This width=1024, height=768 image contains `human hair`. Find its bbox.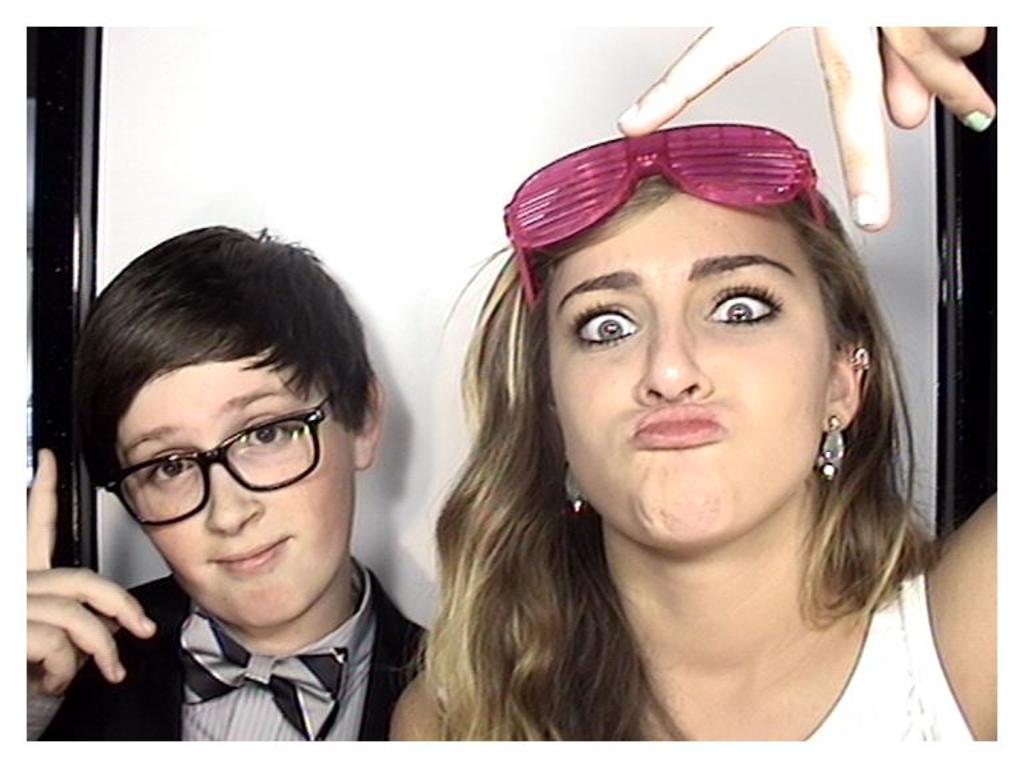
76, 221, 379, 485.
